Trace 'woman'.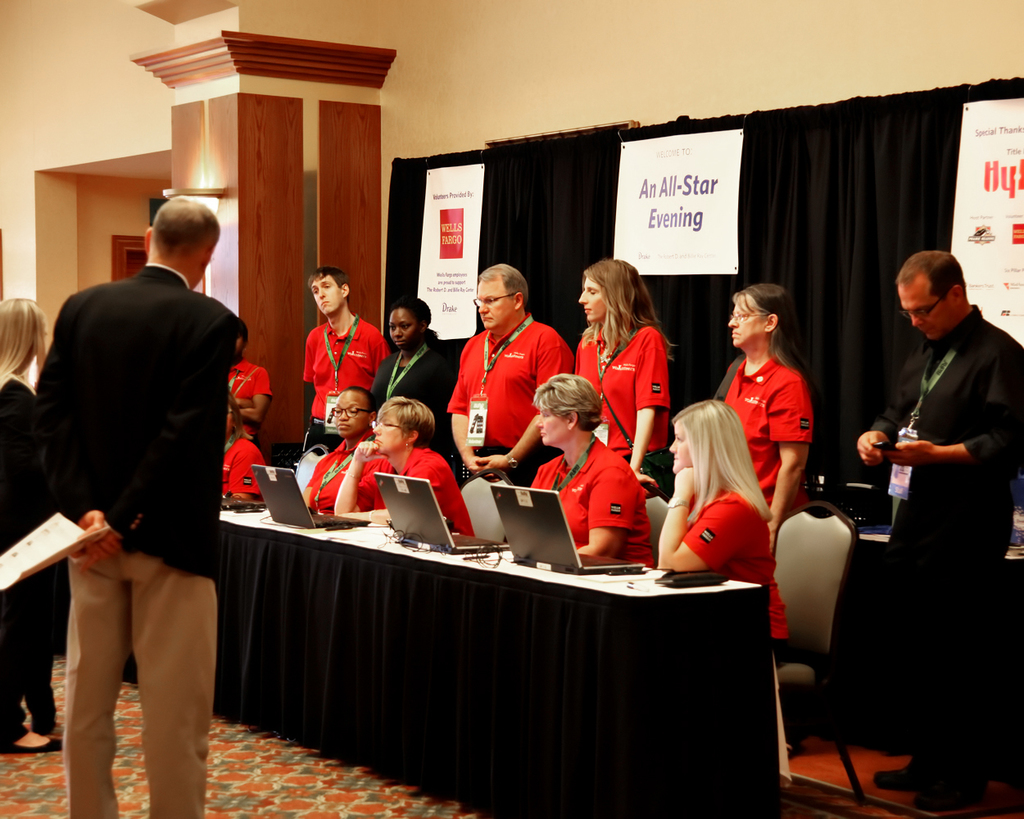
Traced to x1=362 y1=296 x2=470 y2=472.
